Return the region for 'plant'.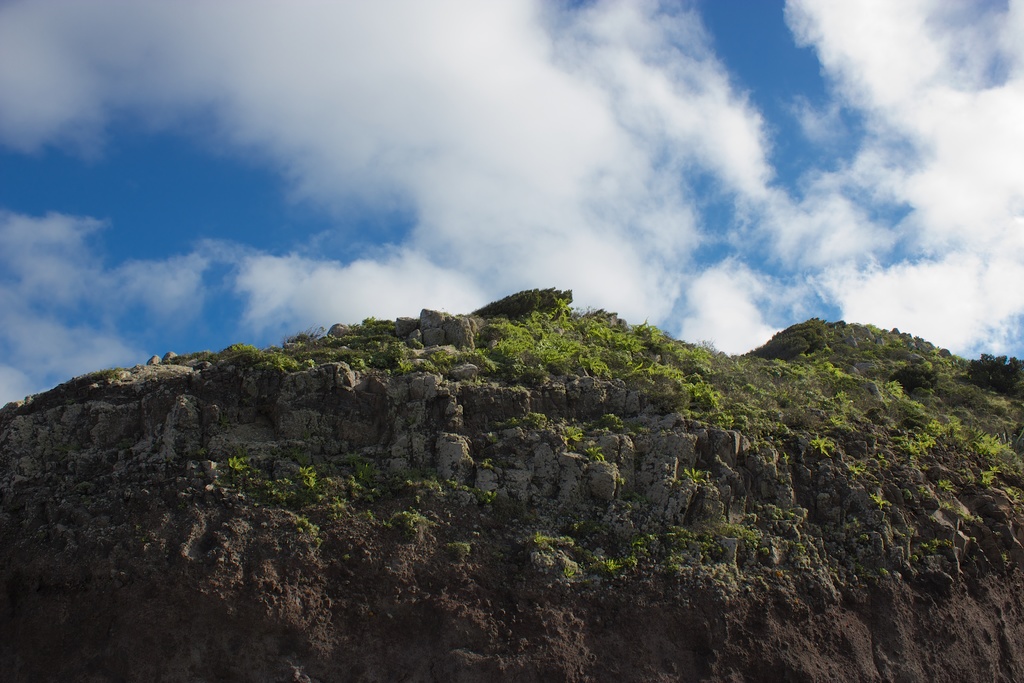
left=226, top=456, right=251, bottom=472.
